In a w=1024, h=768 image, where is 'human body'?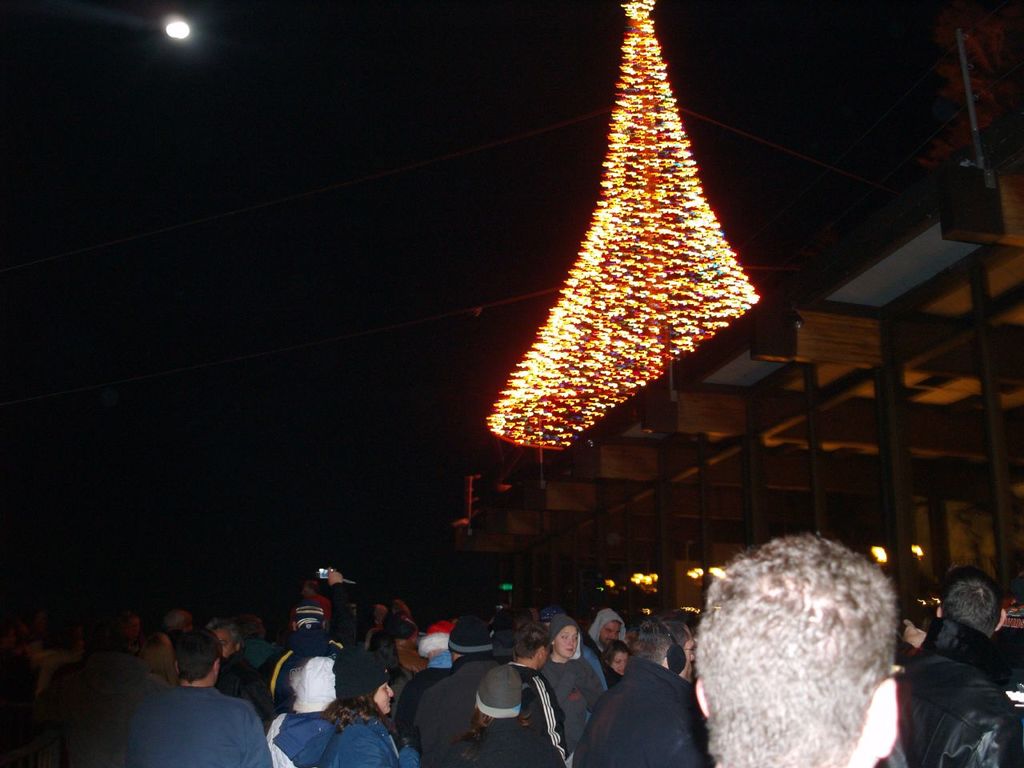
590:595:625:657.
